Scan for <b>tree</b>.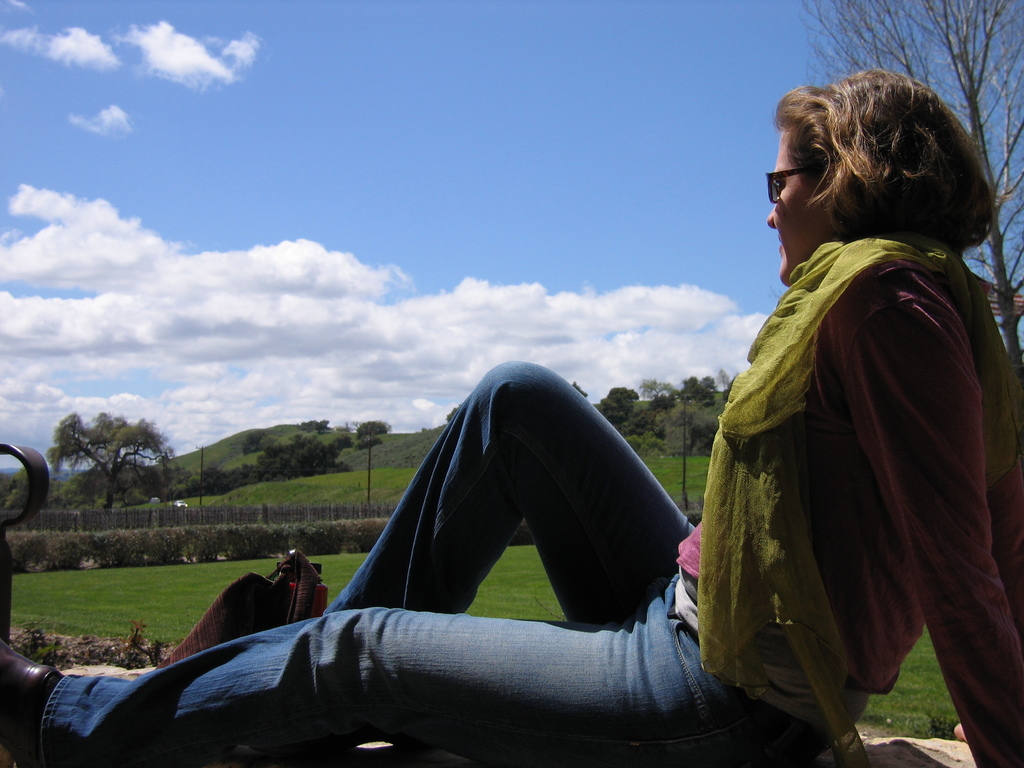
Scan result: (left=248, top=430, right=354, bottom=475).
